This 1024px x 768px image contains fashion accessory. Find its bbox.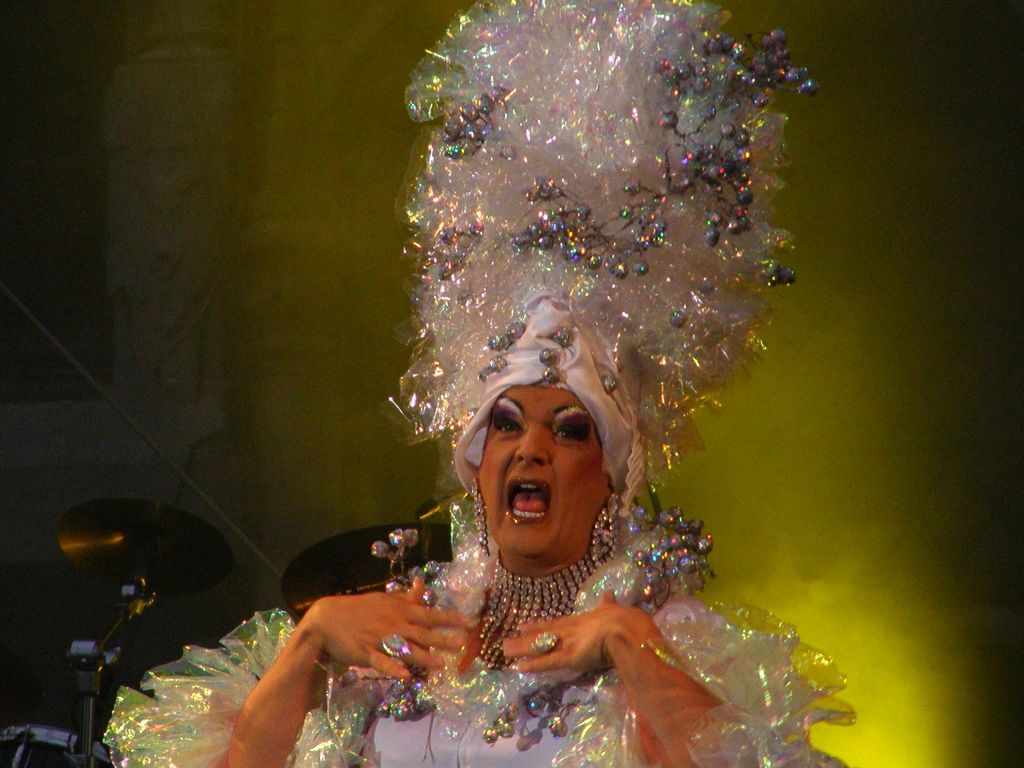
(x1=469, y1=479, x2=492, y2=558).
